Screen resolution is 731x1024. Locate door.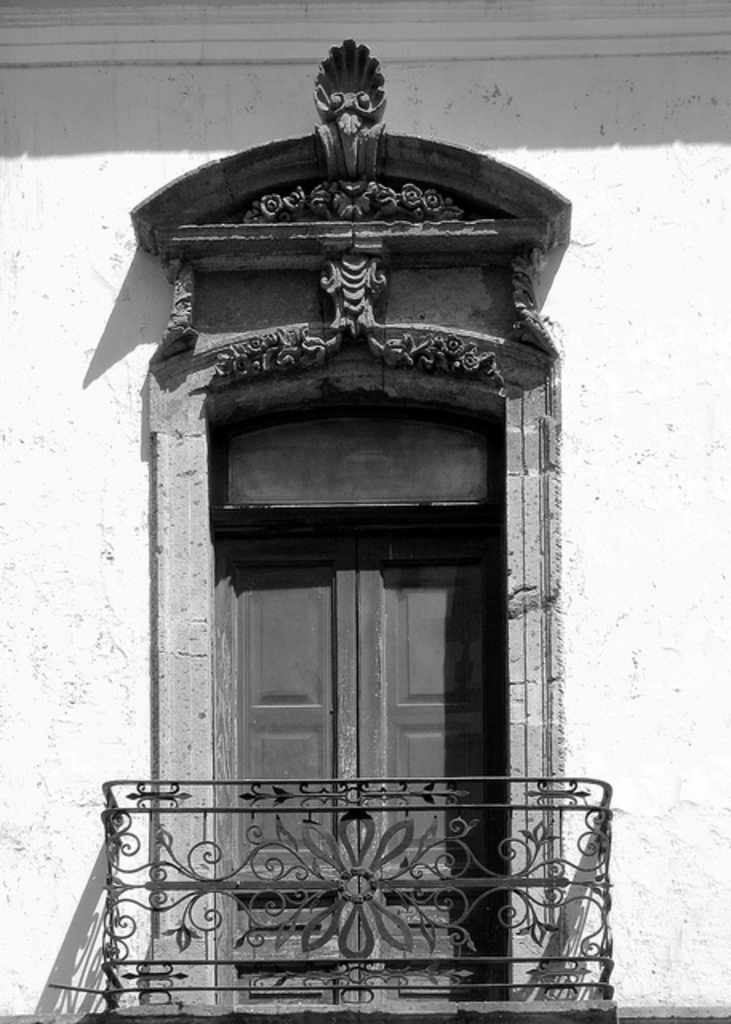
<region>214, 387, 497, 1006</region>.
